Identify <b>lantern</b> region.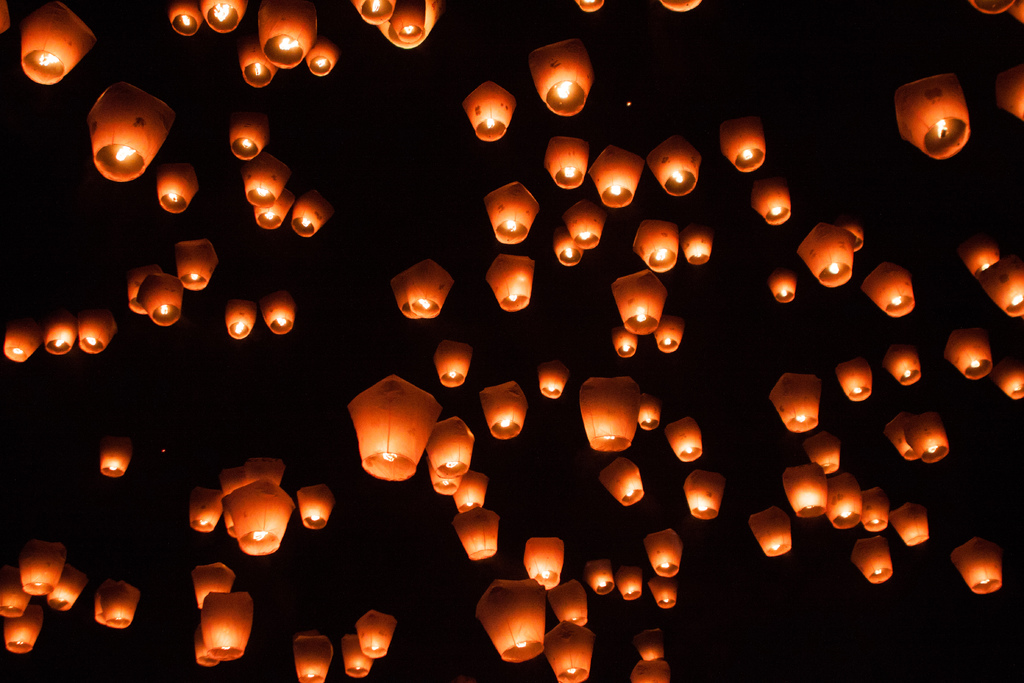
Region: <region>650, 136, 701, 193</region>.
